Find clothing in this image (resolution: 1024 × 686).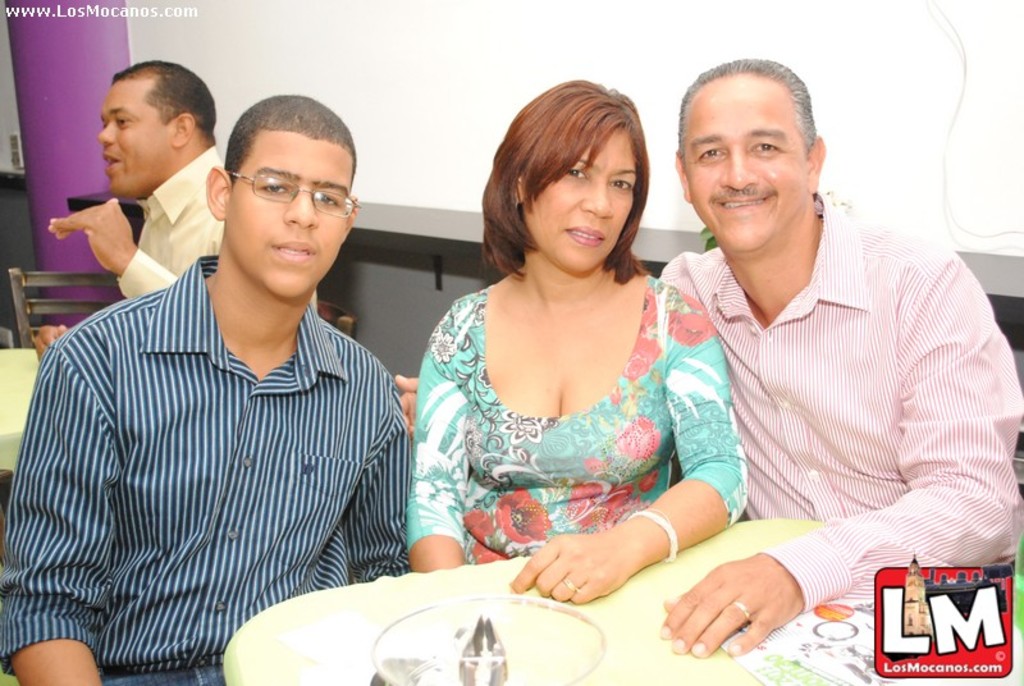
region(115, 146, 227, 310).
